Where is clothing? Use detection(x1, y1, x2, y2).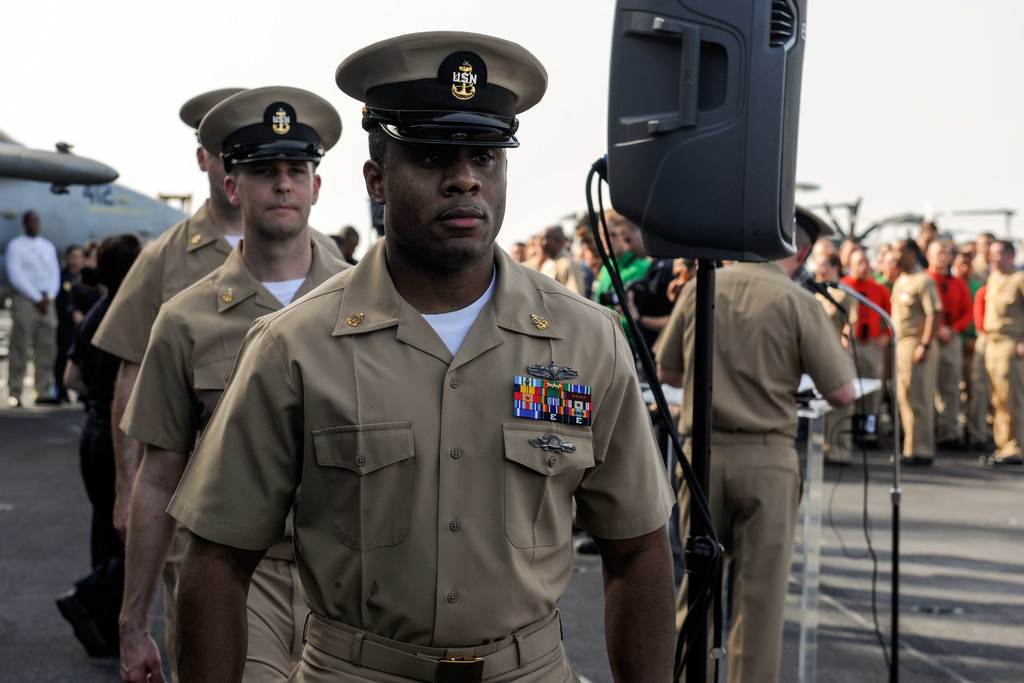
detection(83, 190, 353, 363).
